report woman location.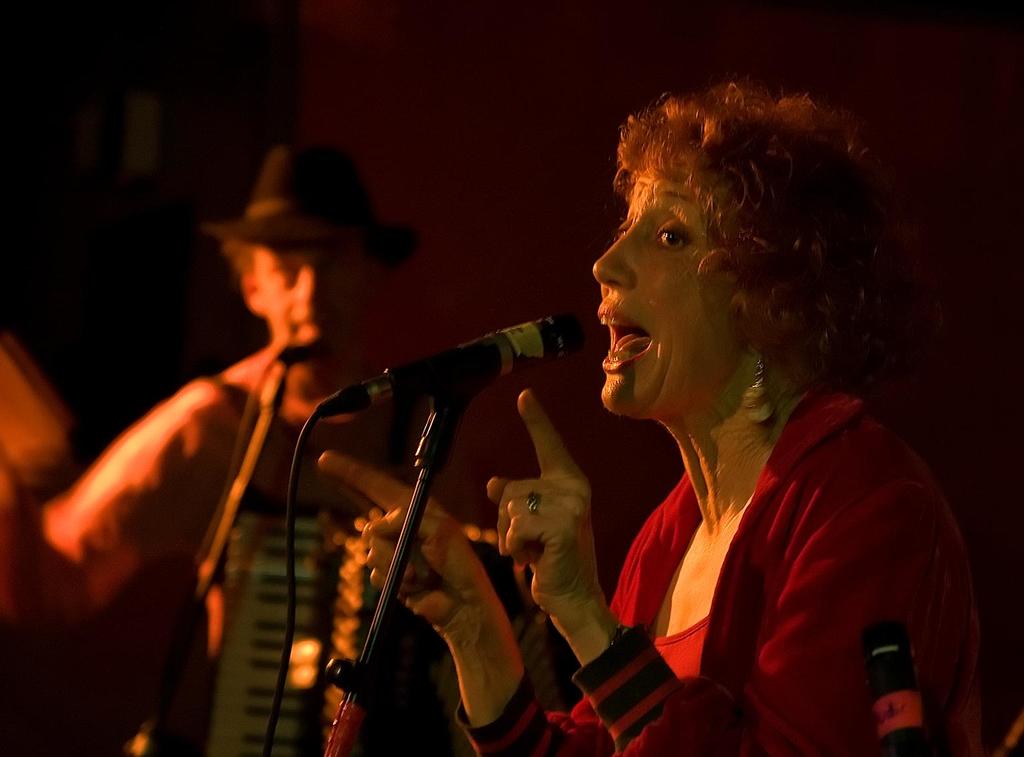
Report: (x1=316, y1=73, x2=997, y2=756).
